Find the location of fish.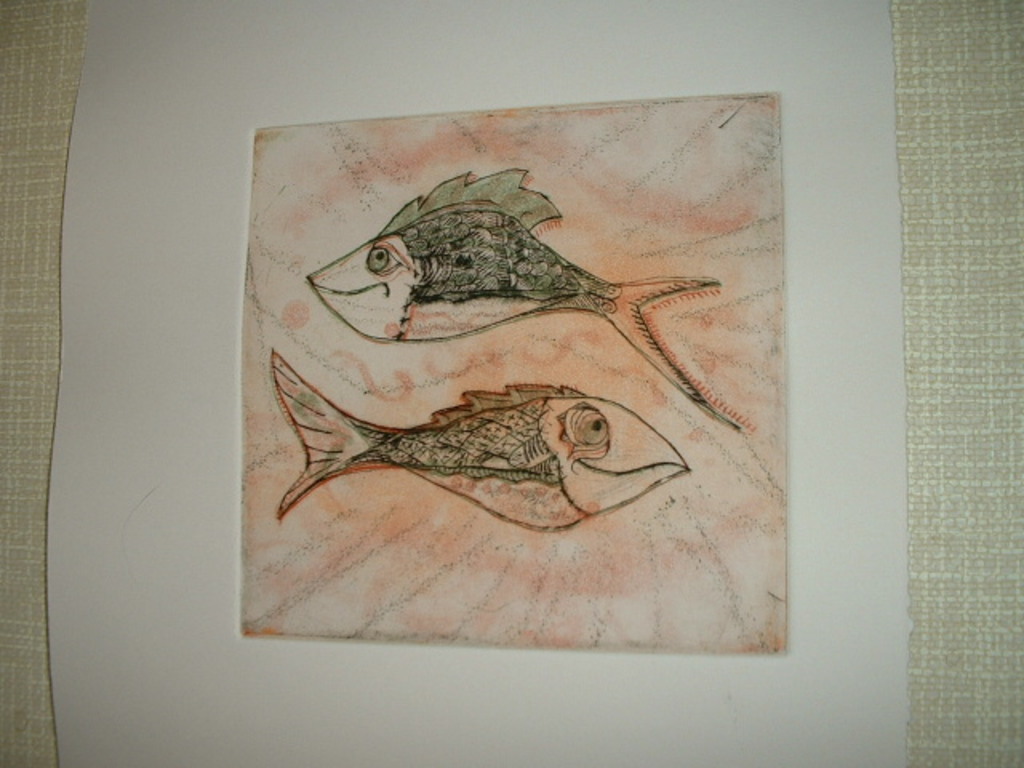
Location: 304/162/731/426.
